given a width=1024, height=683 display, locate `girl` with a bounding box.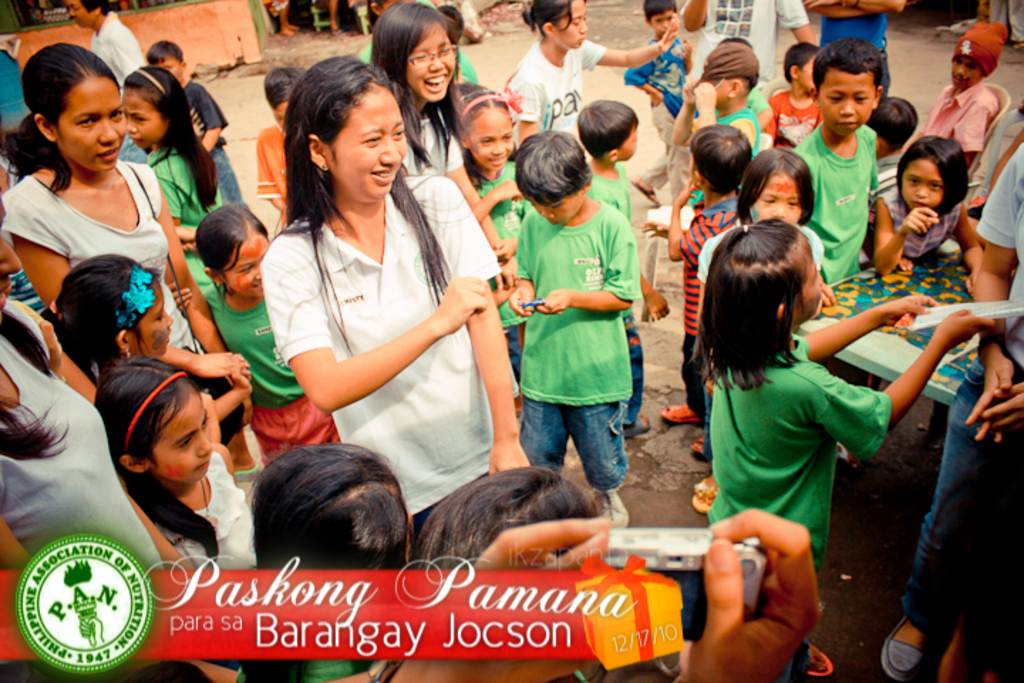
Located: pyautogui.locateOnScreen(124, 64, 222, 228).
